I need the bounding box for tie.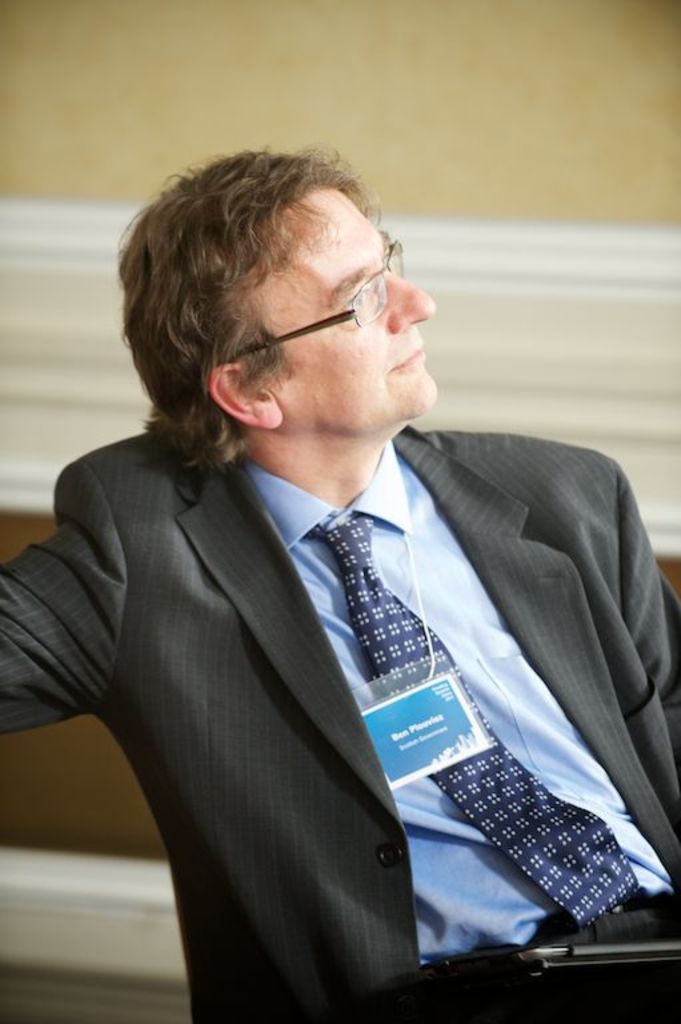
Here it is: <bbox>293, 513, 640, 928</bbox>.
